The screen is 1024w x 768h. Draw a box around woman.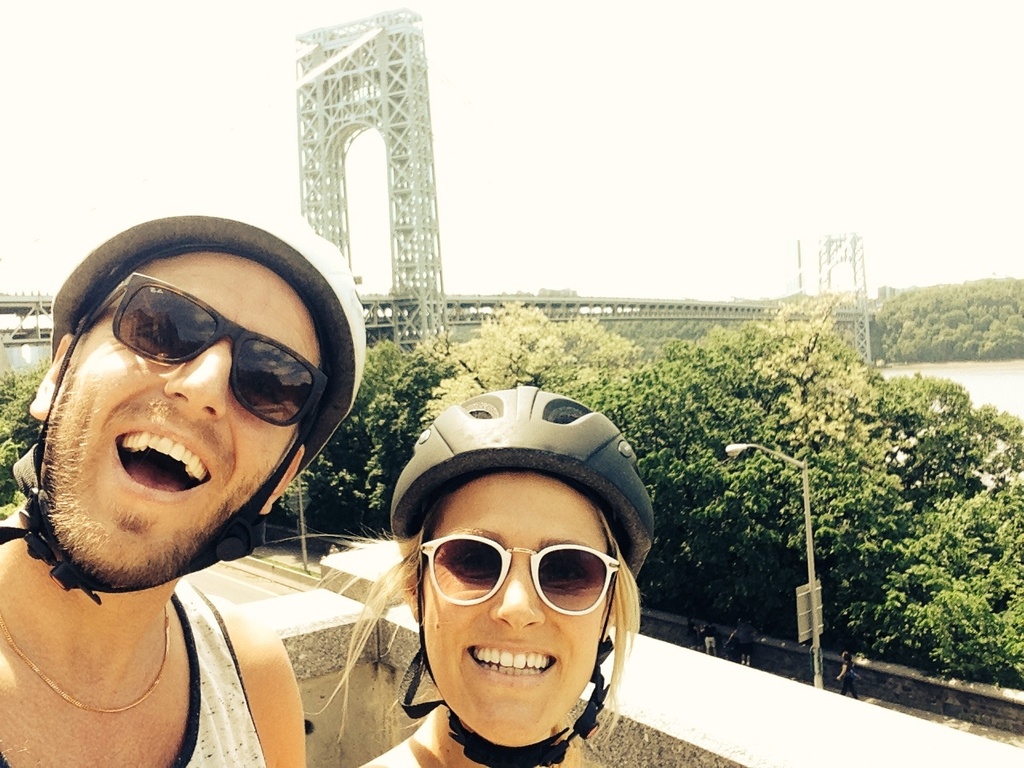
268,387,653,767.
